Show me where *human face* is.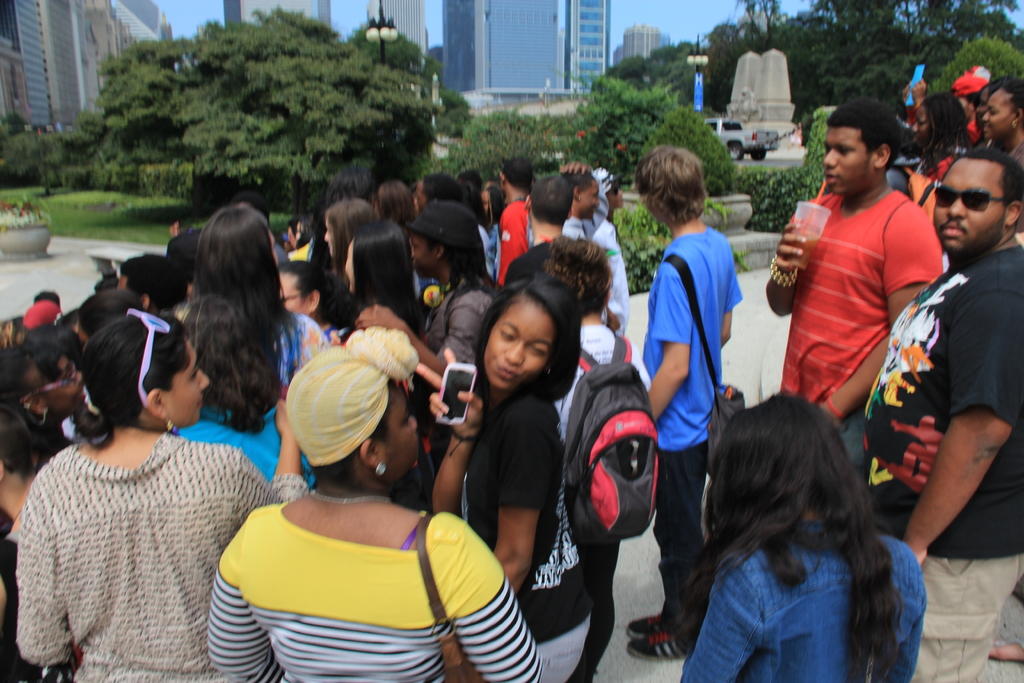
*human face* is at bbox=(379, 383, 424, 477).
